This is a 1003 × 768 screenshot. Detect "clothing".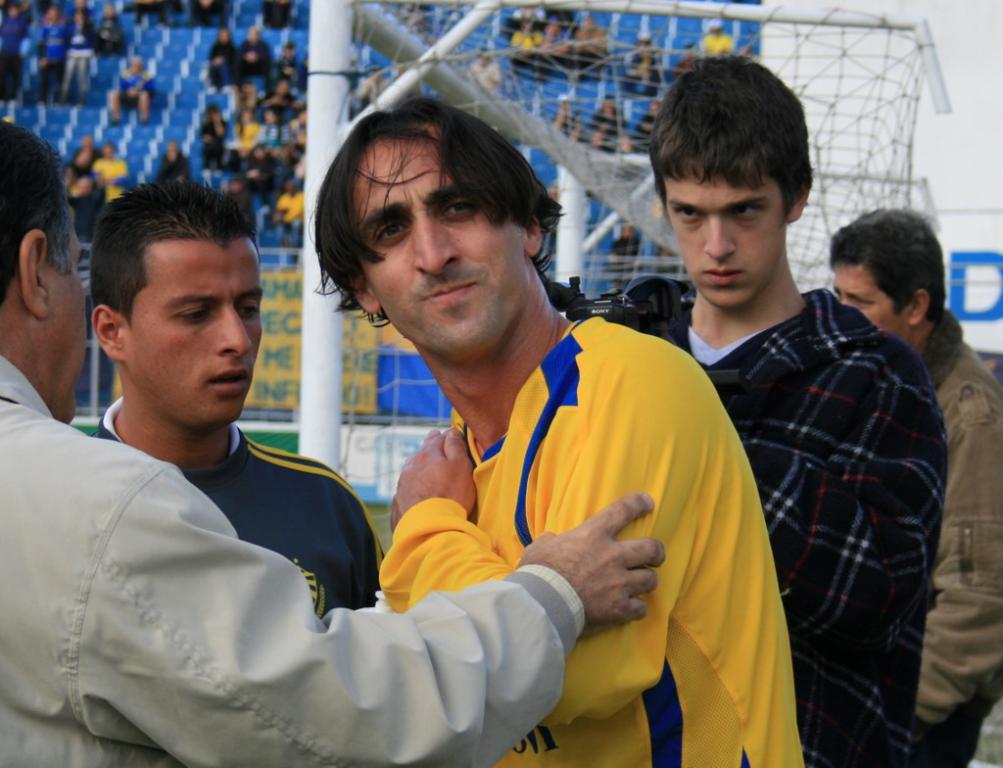
<box>91,388,385,616</box>.
